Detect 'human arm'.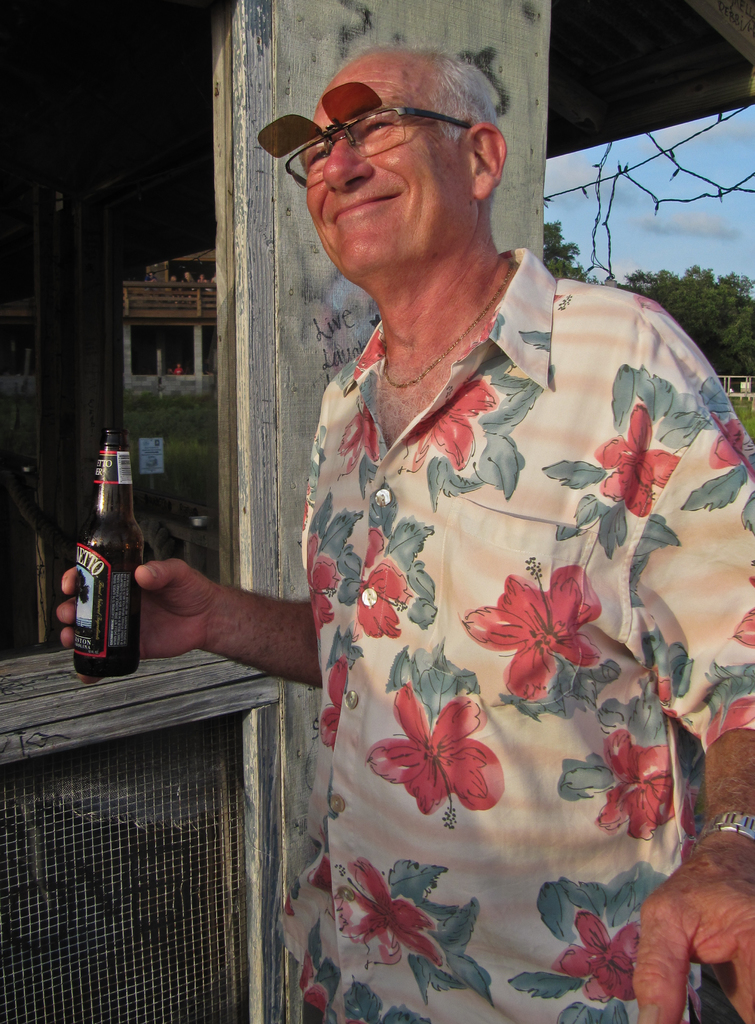
Detected at <box>627,321,754,1022</box>.
